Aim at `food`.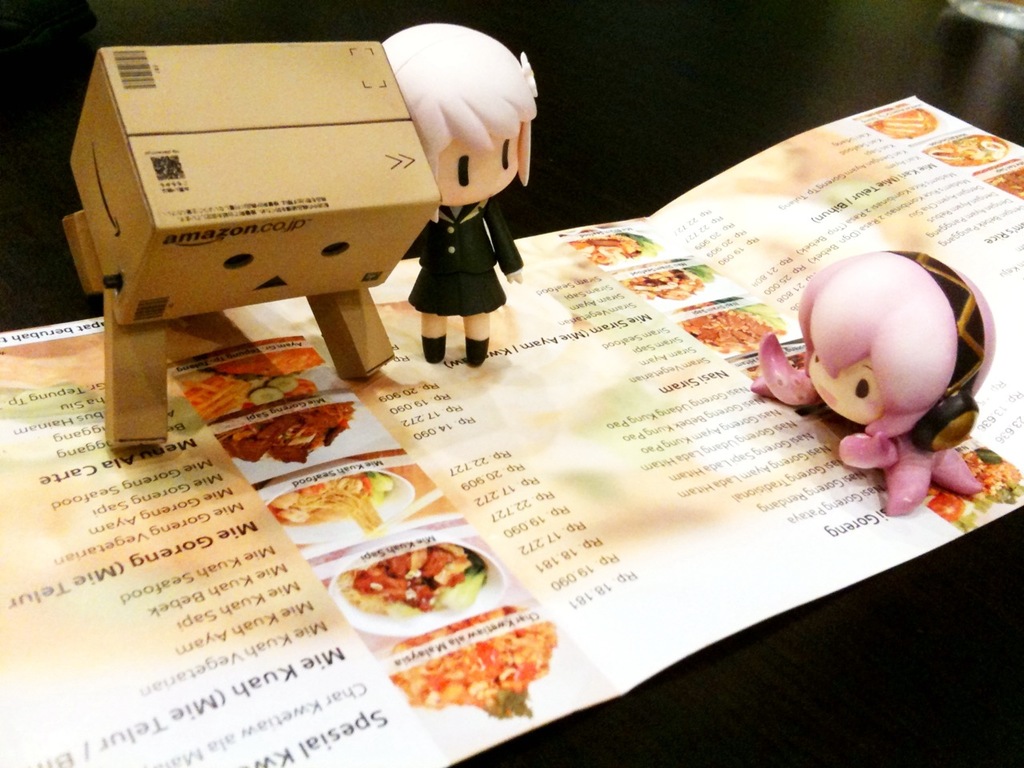
Aimed at x1=927 y1=132 x2=1005 y2=174.
